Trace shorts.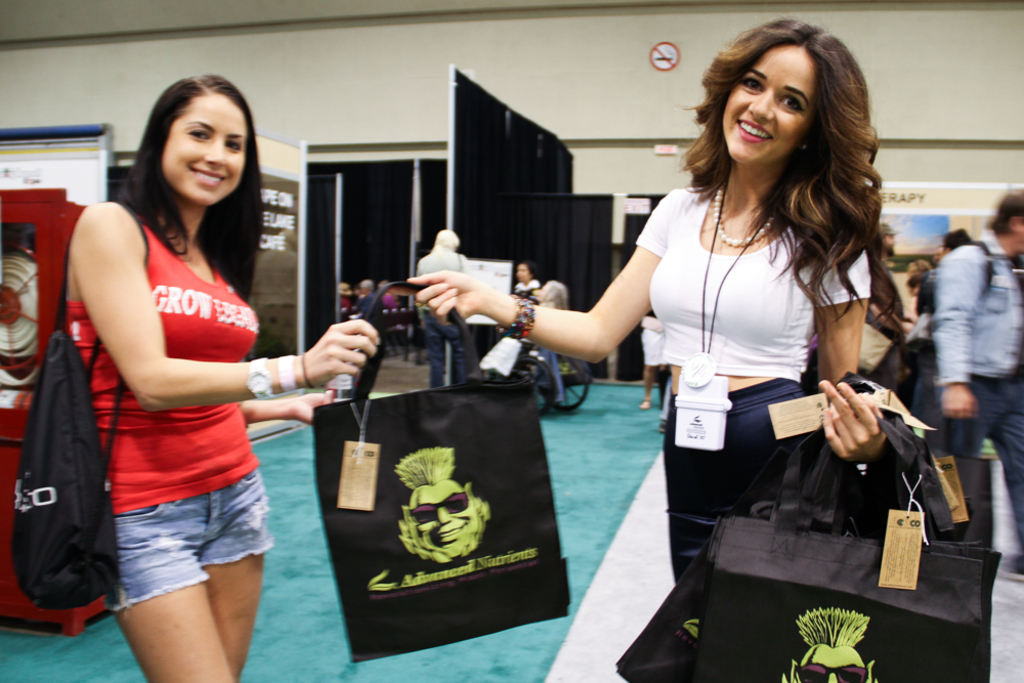
Traced to region(664, 373, 812, 586).
